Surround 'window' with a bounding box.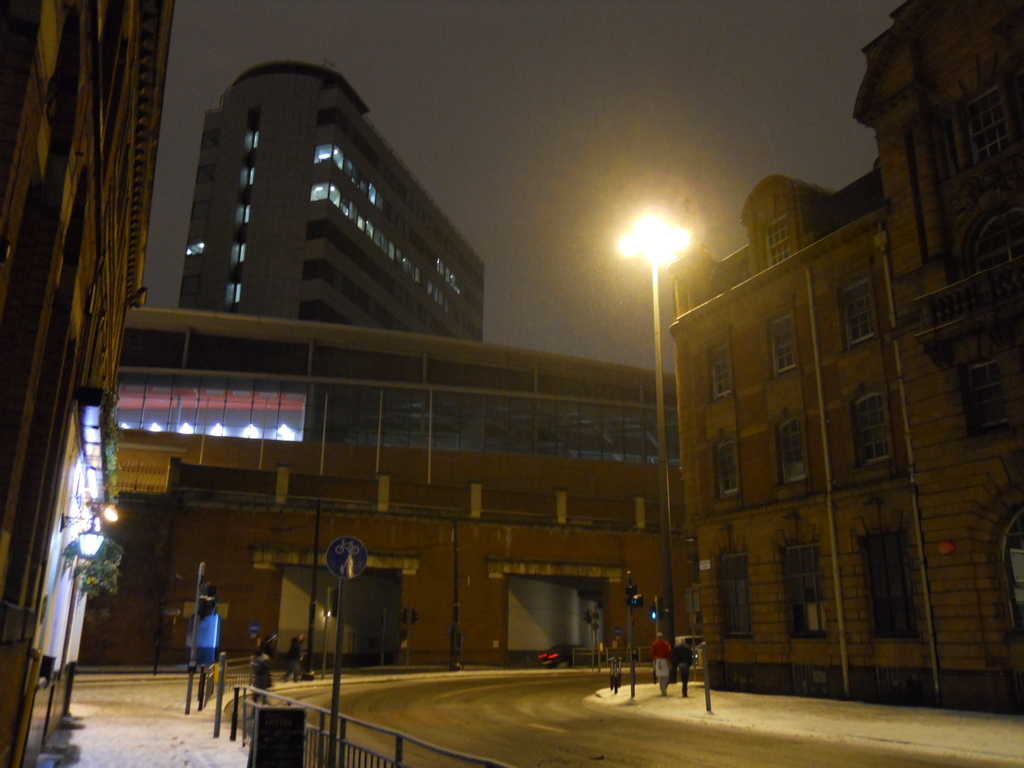
box(718, 553, 751, 637).
